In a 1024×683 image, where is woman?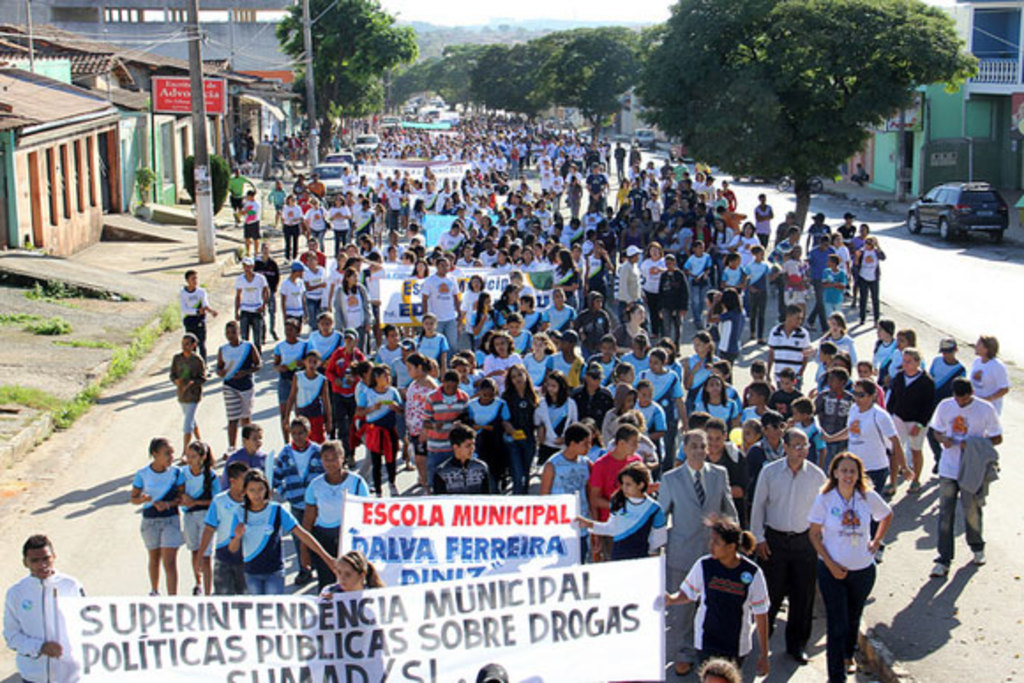
[left=496, top=254, right=514, bottom=268].
